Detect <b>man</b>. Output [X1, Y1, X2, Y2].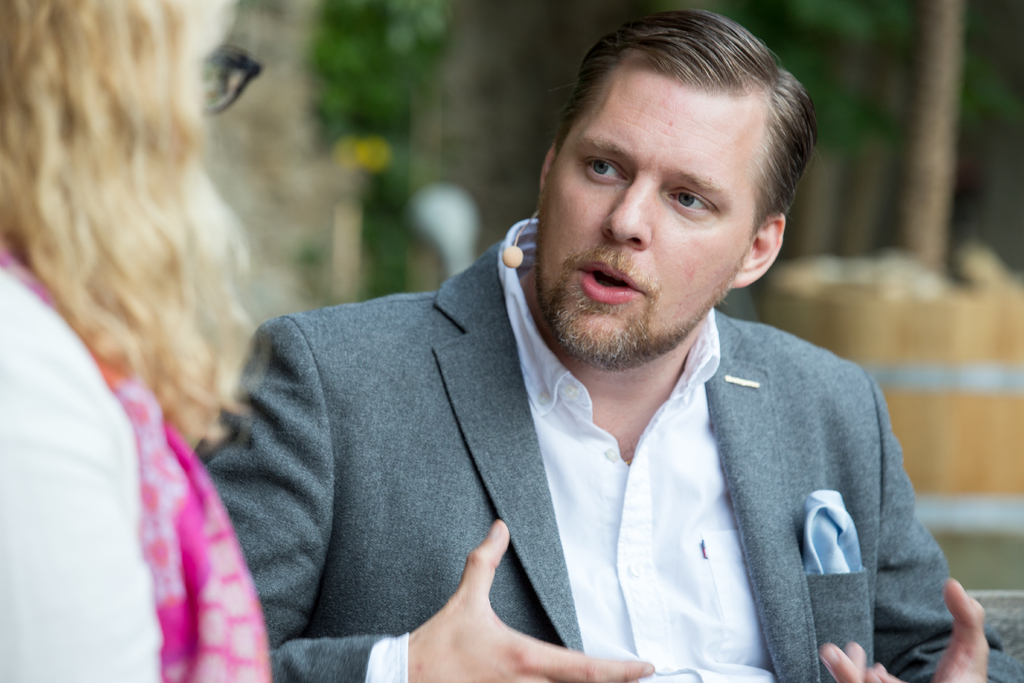
[191, 41, 964, 666].
